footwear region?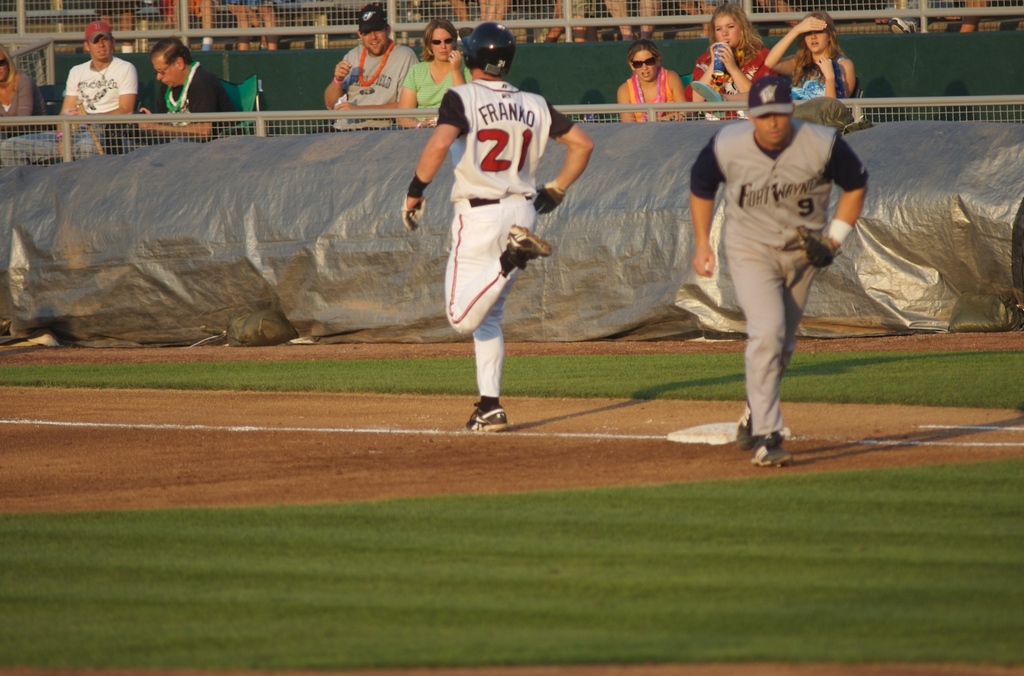
select_region(507, 220, 554, 259)
